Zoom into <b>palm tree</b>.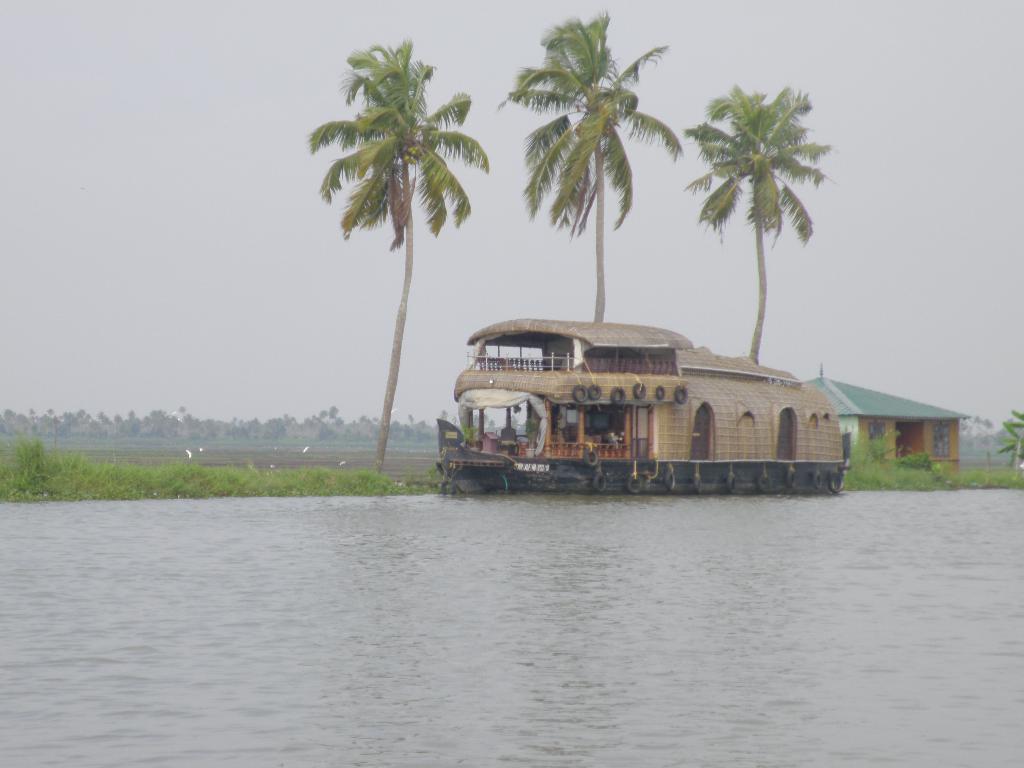
Zoom target: x1=694 y1=120 x2=843 y2=377.
